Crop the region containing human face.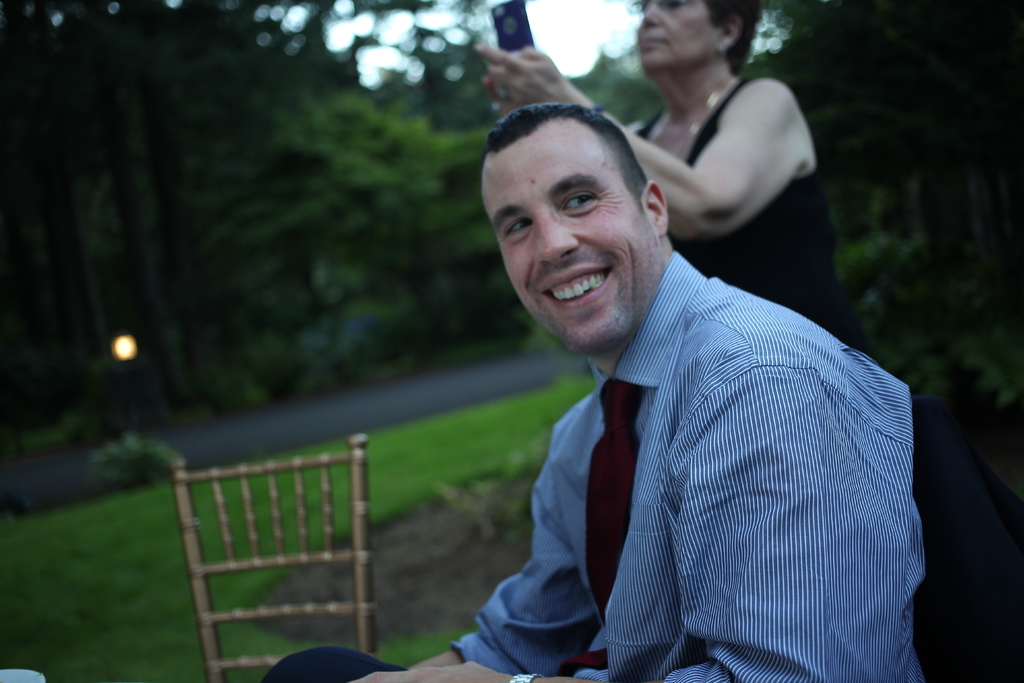
Crop region: box(636, 0, 722, 83).
